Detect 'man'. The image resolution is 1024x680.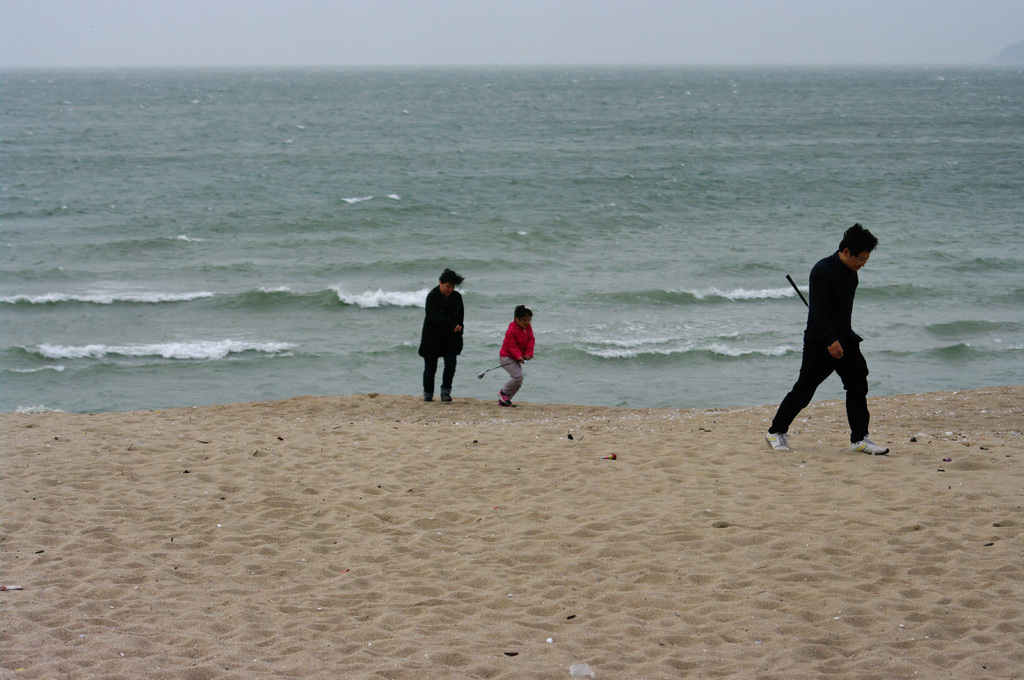
bbox=(772, 218, 889, 463).
